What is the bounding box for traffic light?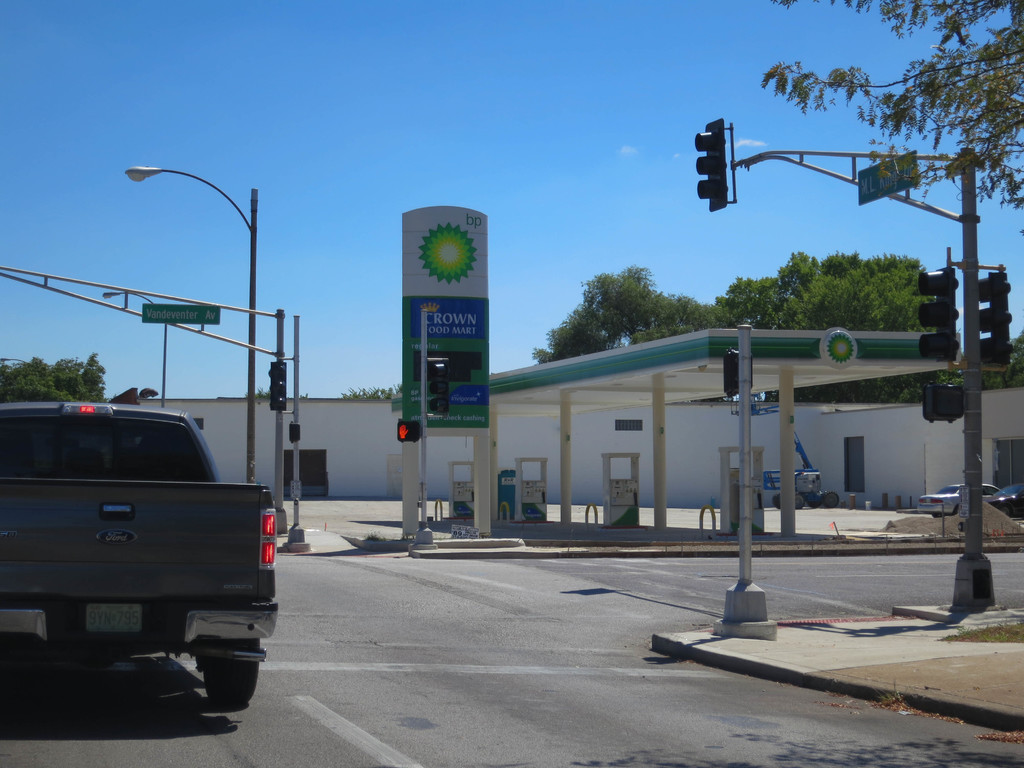
{"x1": 918, "y1": 264, "x2": 960, "y2": 362}.
